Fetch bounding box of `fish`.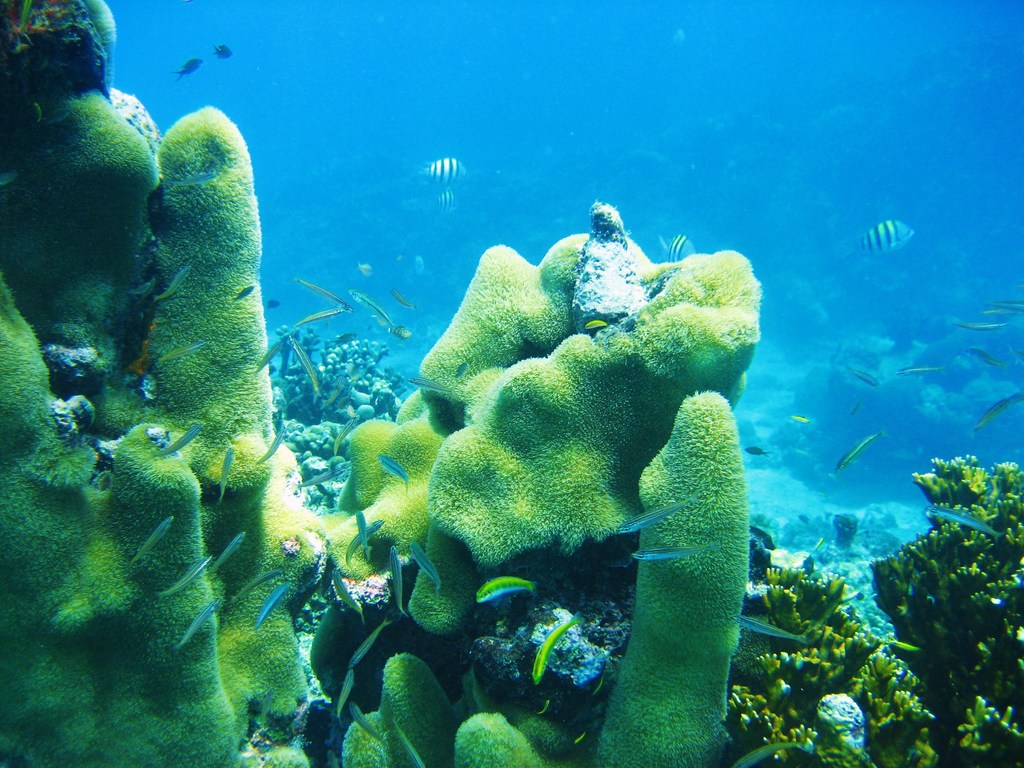
Bbox: 929:505:1002:542.
